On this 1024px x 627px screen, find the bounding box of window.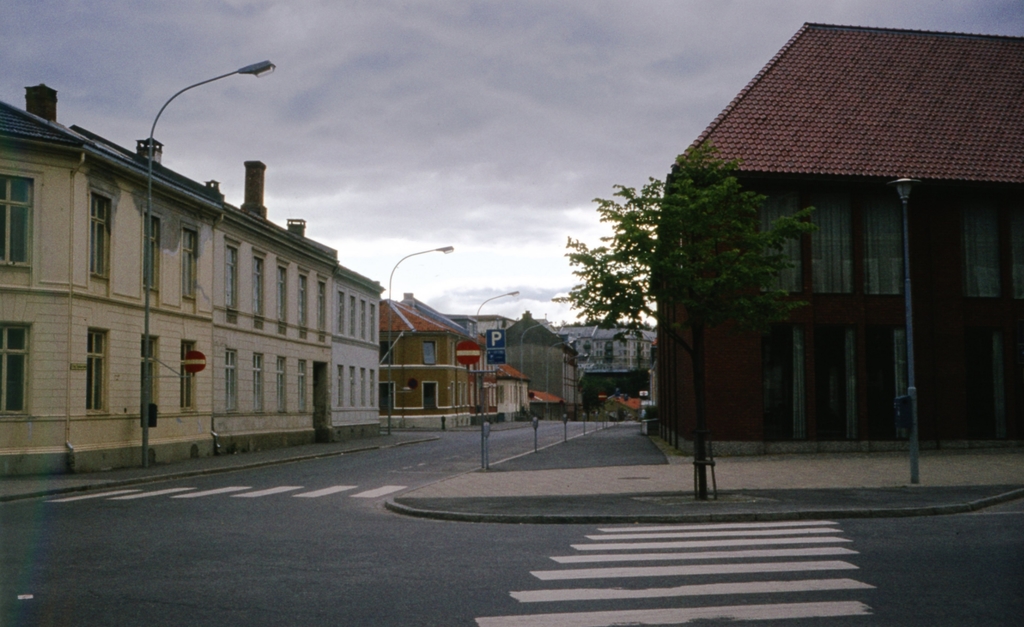
Bounding box: 300, 271, 307, 326.
